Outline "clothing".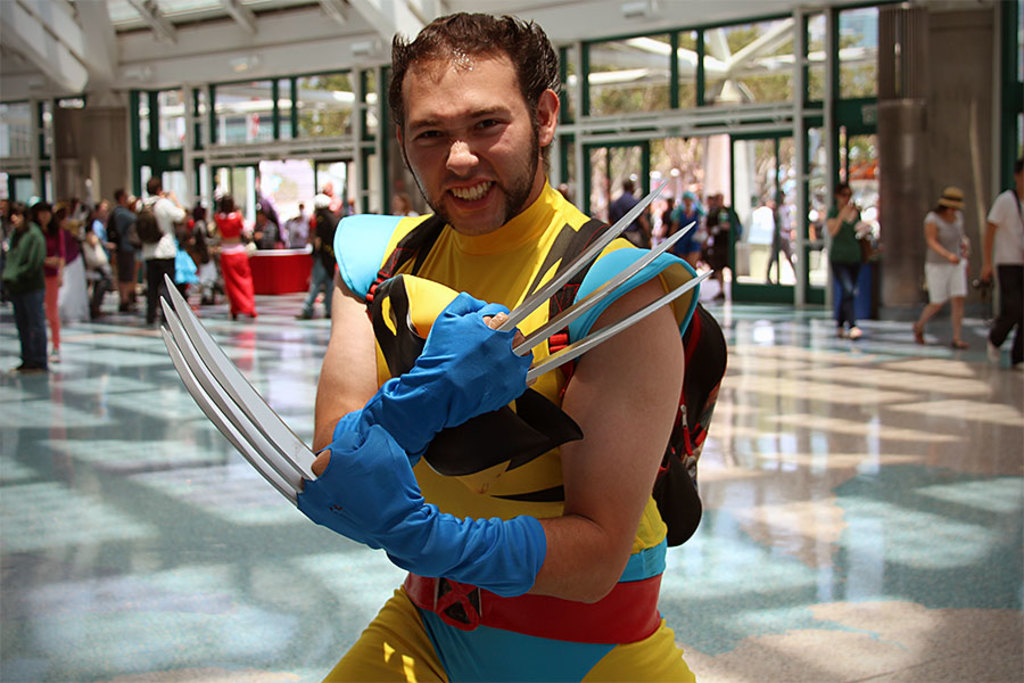
Outline: [x1=206, y1=208, x2=255, y2=308].
